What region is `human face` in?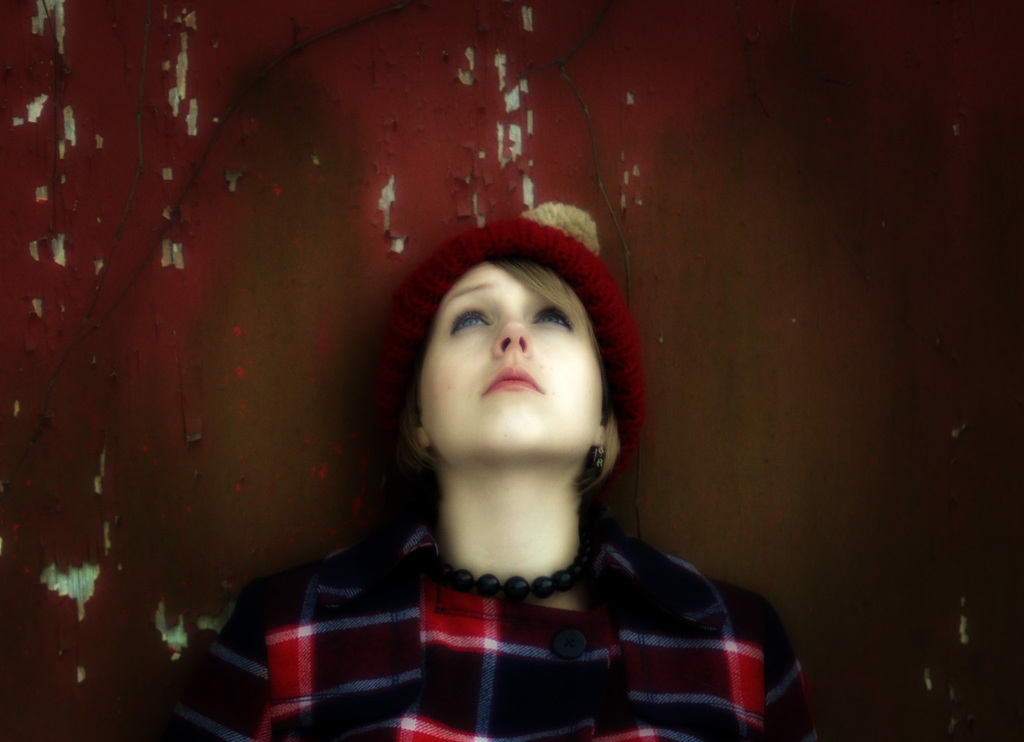
(416,260,604,461).
